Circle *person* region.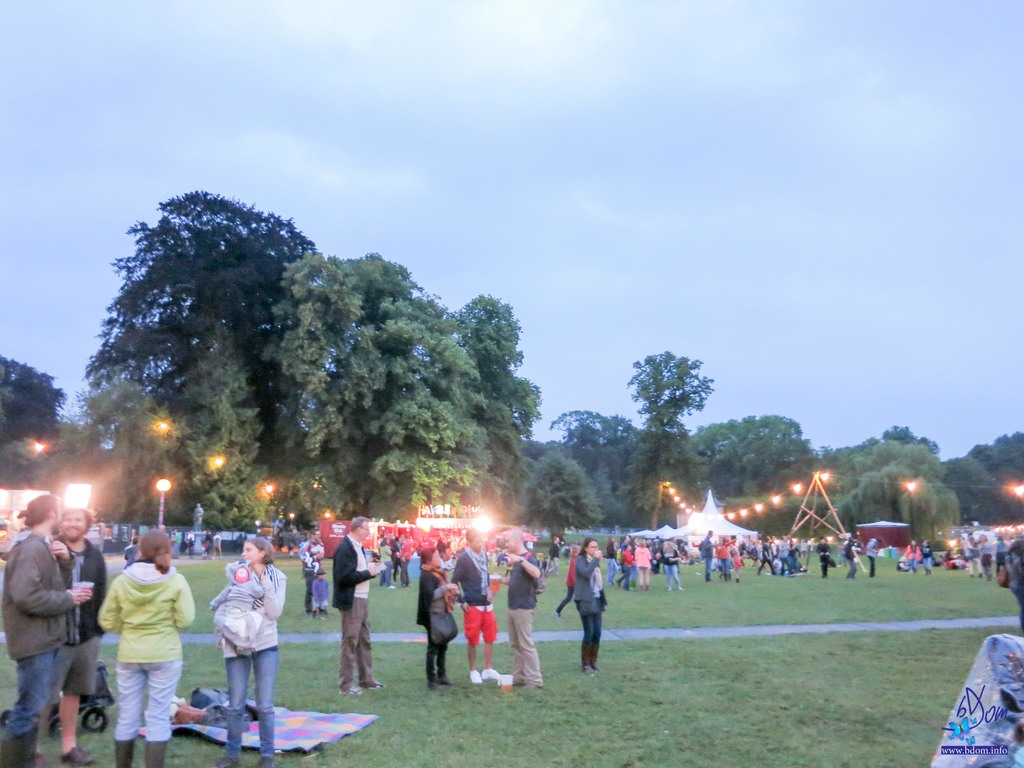
Region: bbox=[204, 537, 275, 751].
